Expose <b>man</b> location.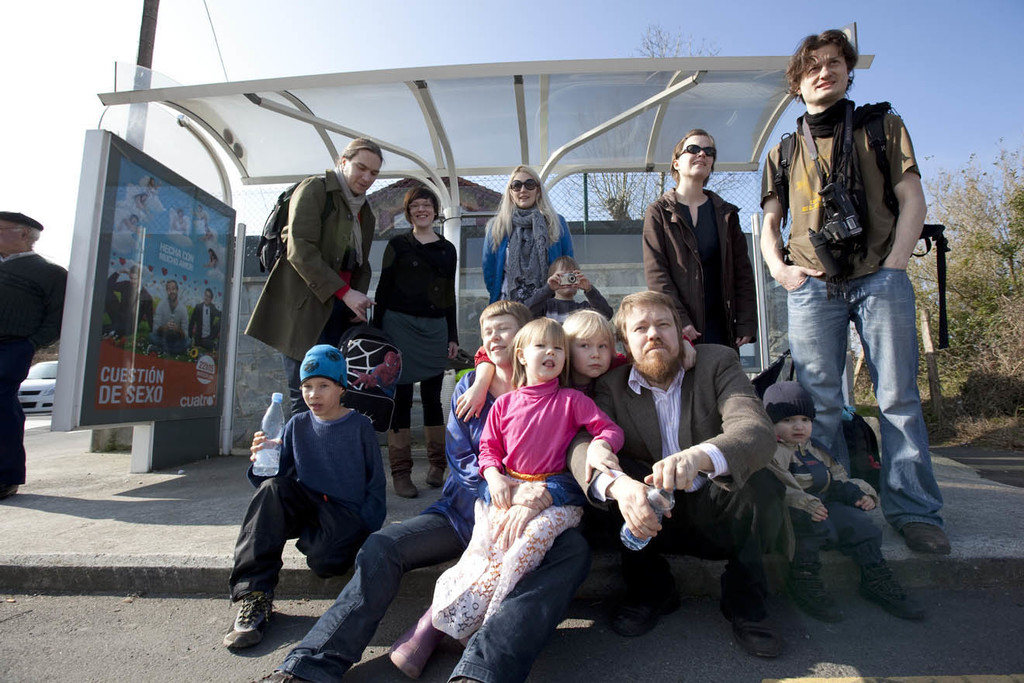
Exposed at rect(258, 300, 538, 682).
